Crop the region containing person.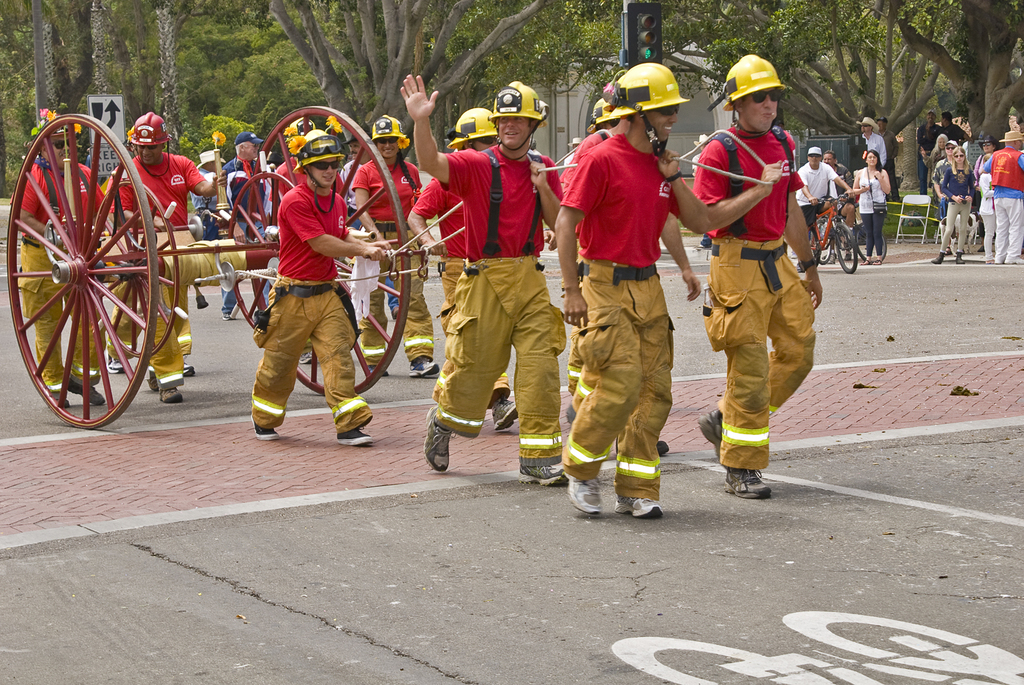
Crop region: (793, 143, 832, 245).
